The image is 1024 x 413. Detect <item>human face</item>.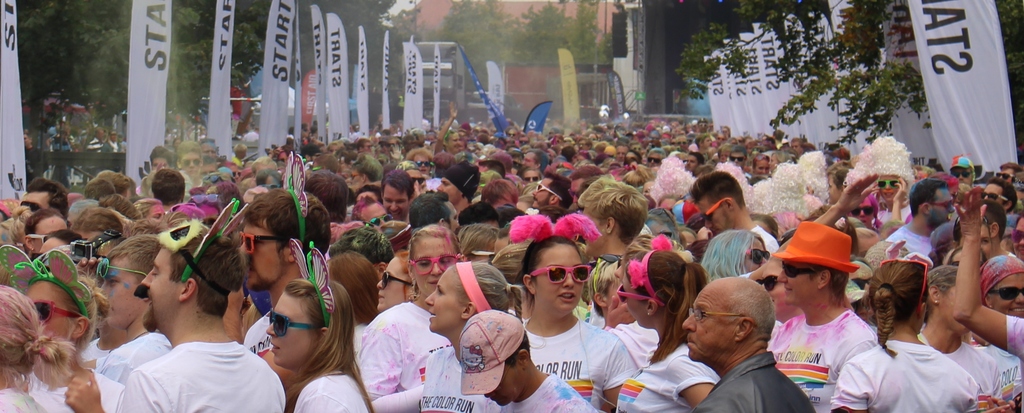
Detection: [140,243,181,330].
